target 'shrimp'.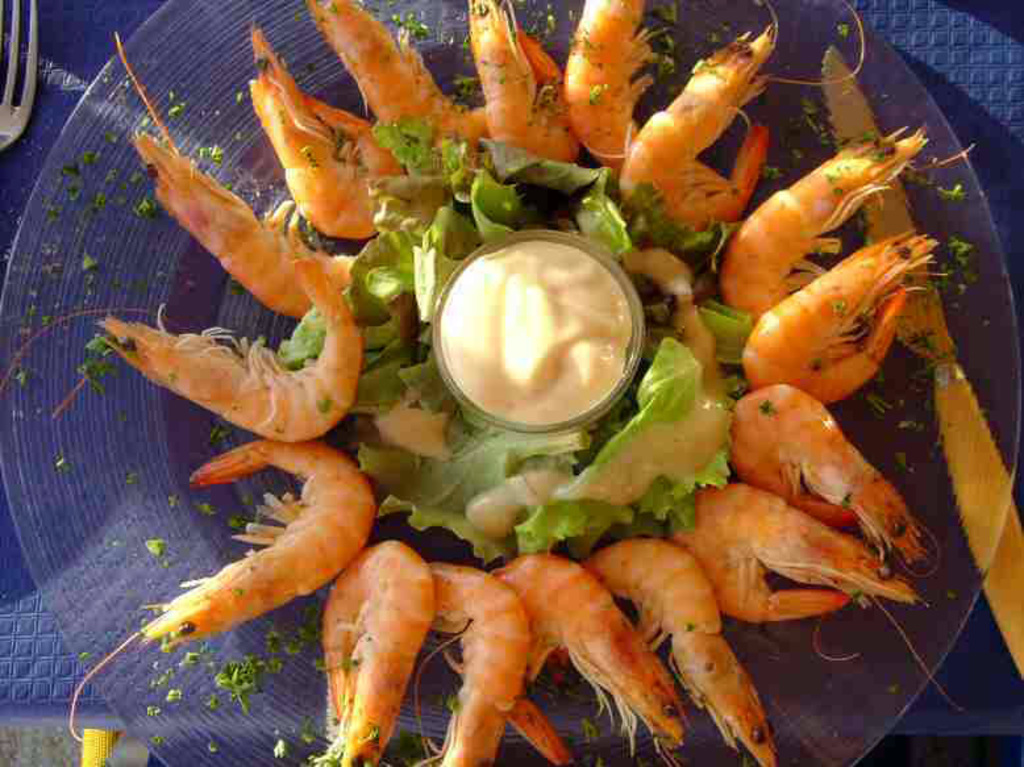
Target region: 245/13/397/242.
